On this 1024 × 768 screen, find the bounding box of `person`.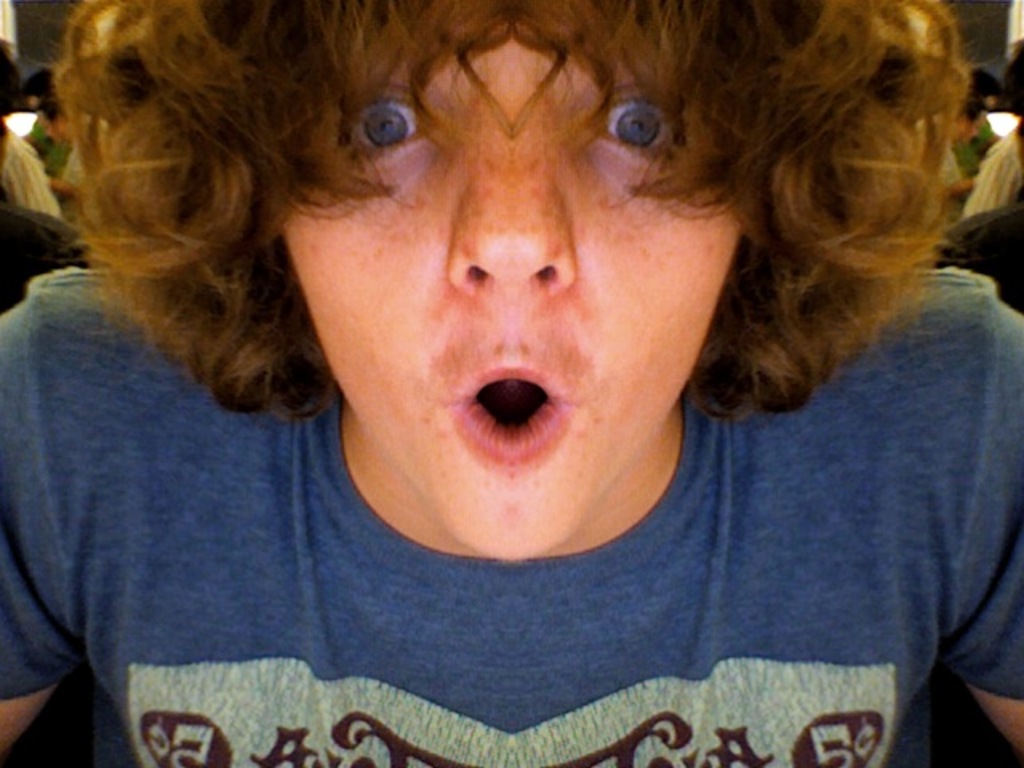
Bounding box: box=[958, 67, 1003, 170].
